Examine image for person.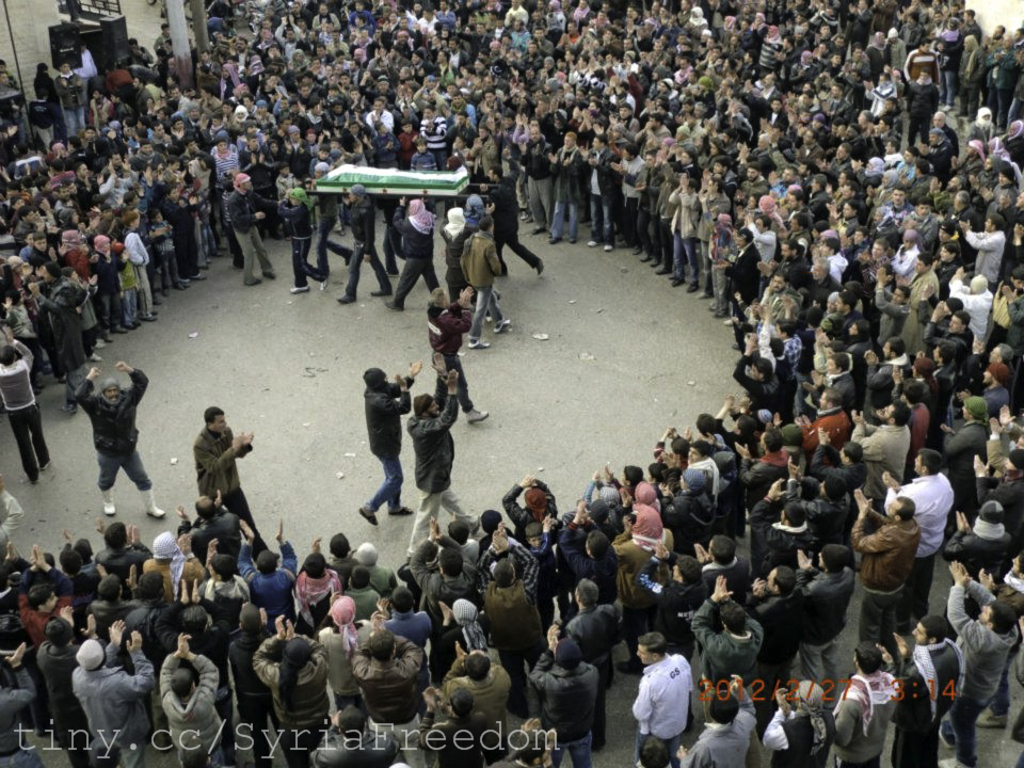
Examination result: locate(624, 622, 699, 761).
